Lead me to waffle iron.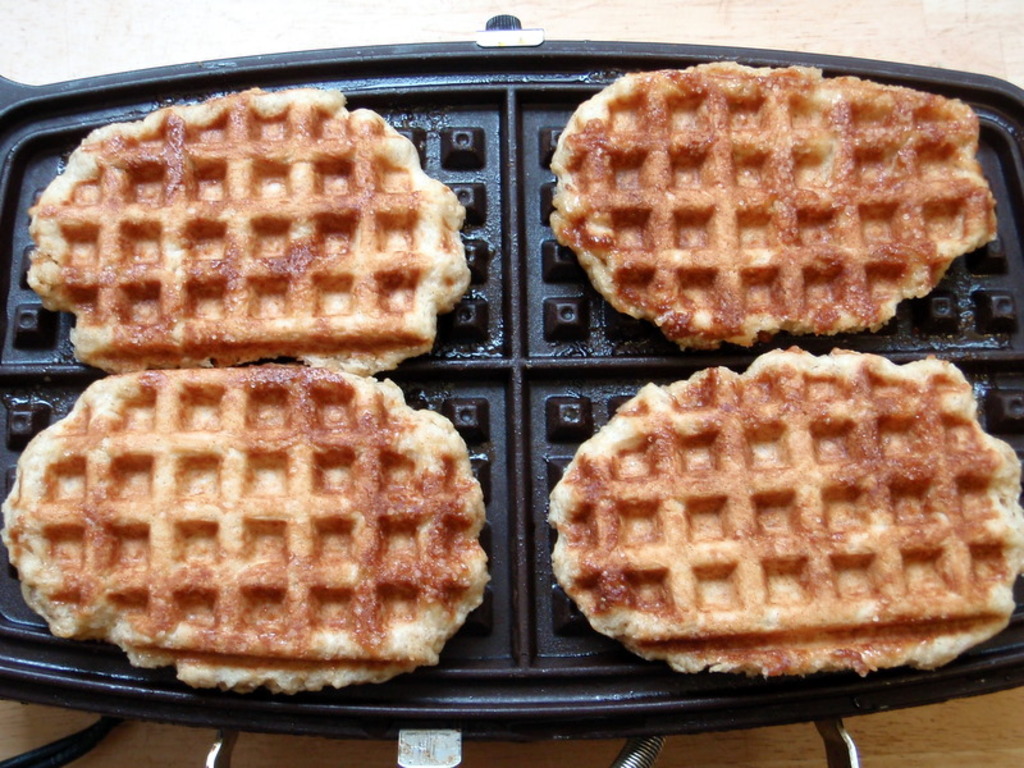
Lead to box(0, 20, 1023, 767).
